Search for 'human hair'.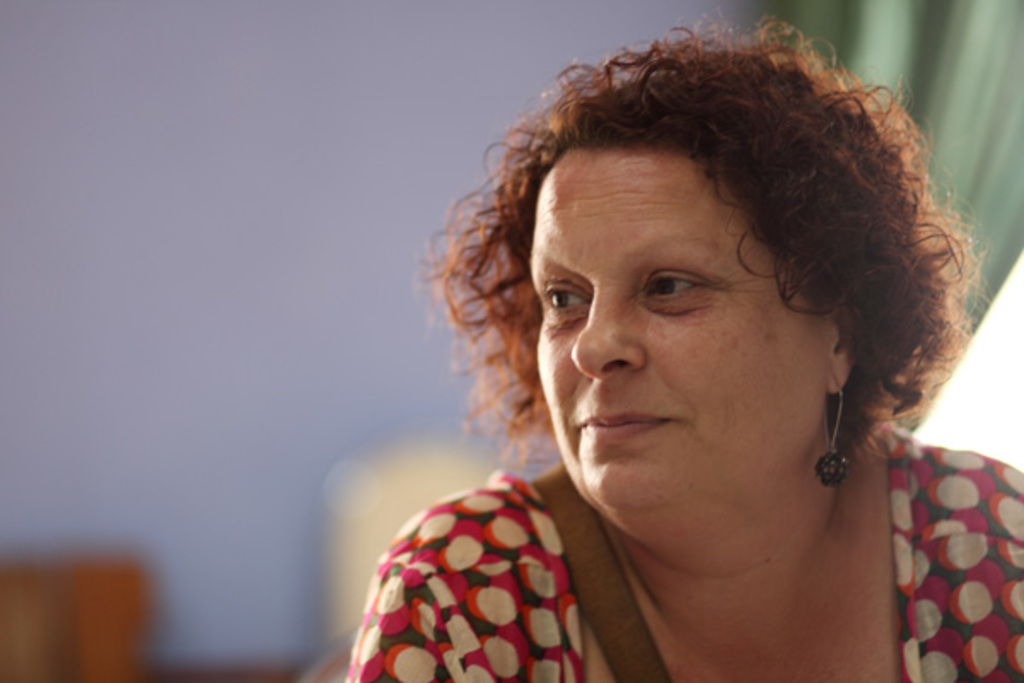
Found at locate(440, 17, 952, 512).
